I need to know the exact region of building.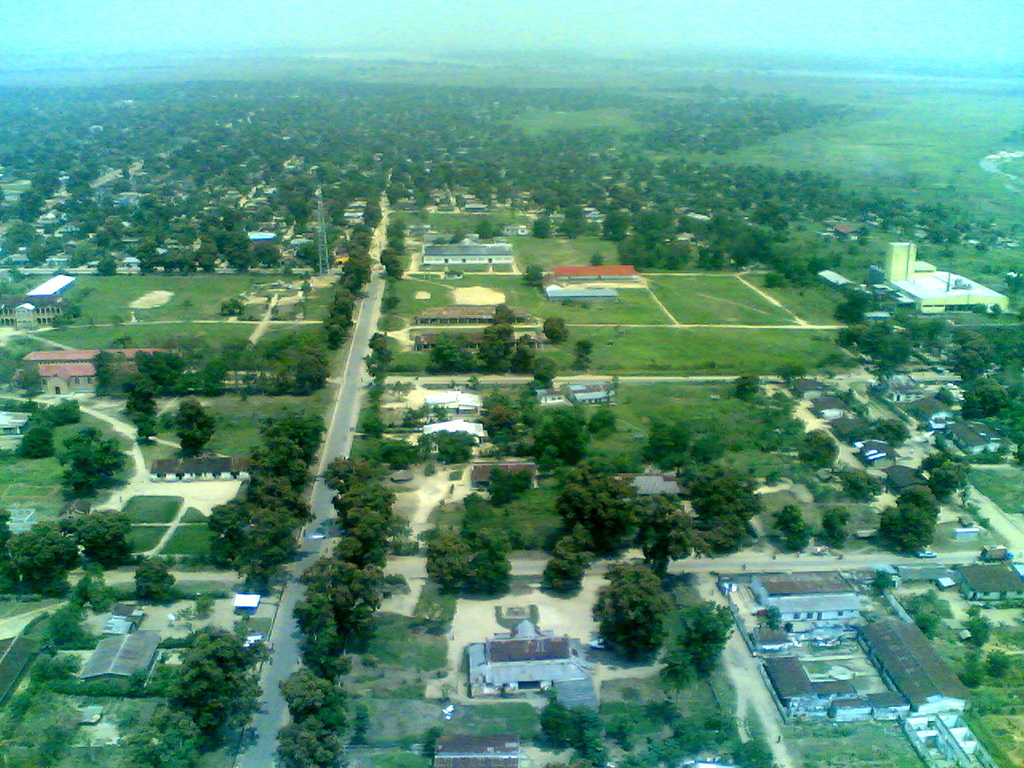
Region: box=[82, 630, 165, 686].
